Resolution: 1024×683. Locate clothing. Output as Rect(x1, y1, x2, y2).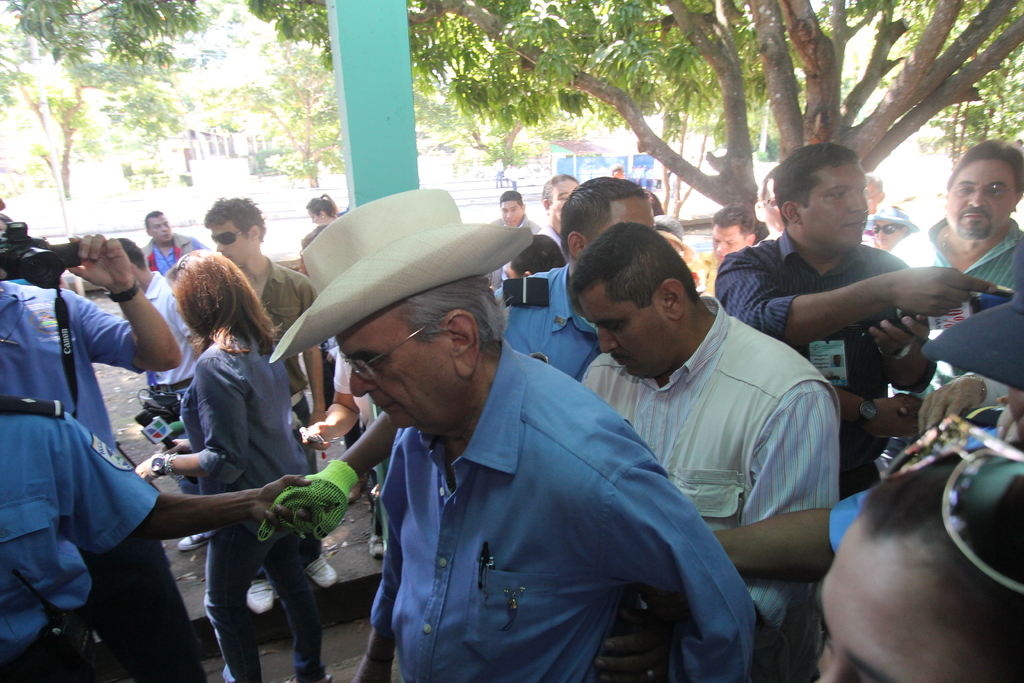
Rect(365, 331, 754, 682).
